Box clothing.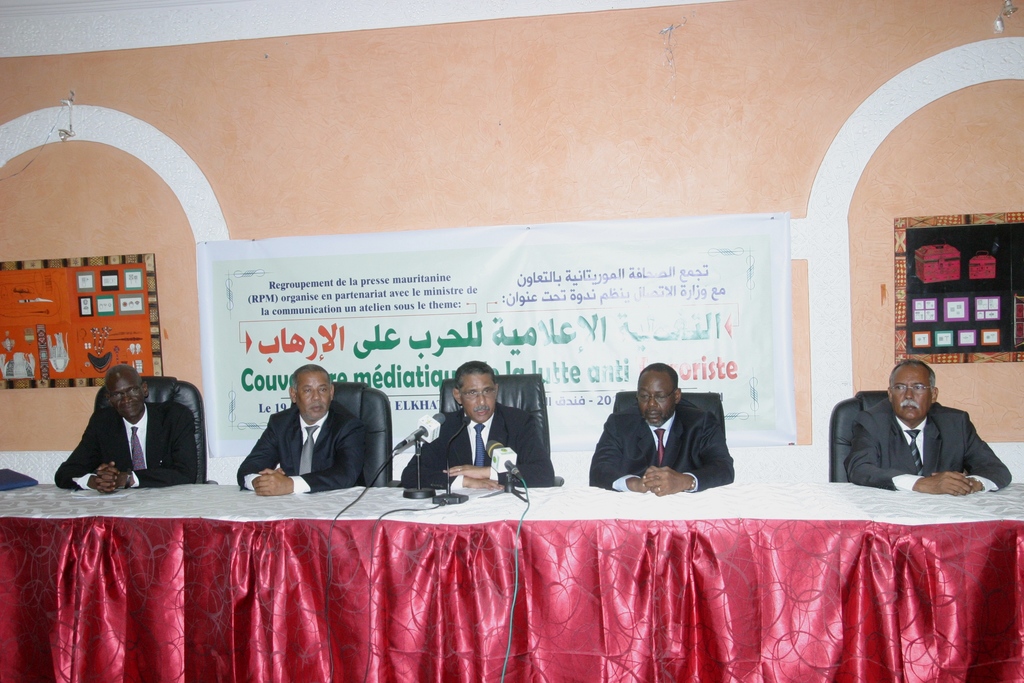
(x1=396, y1=400, x2=554, y2=493).
